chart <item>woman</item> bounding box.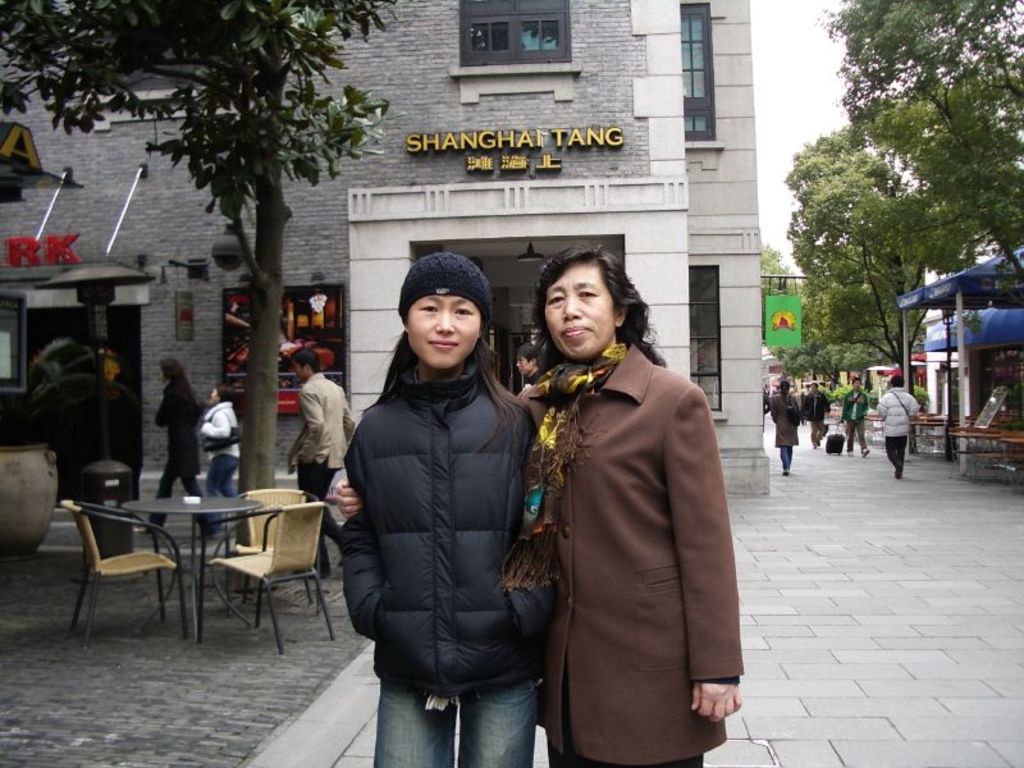
Charted: crop(769, 376, 801, 470).
